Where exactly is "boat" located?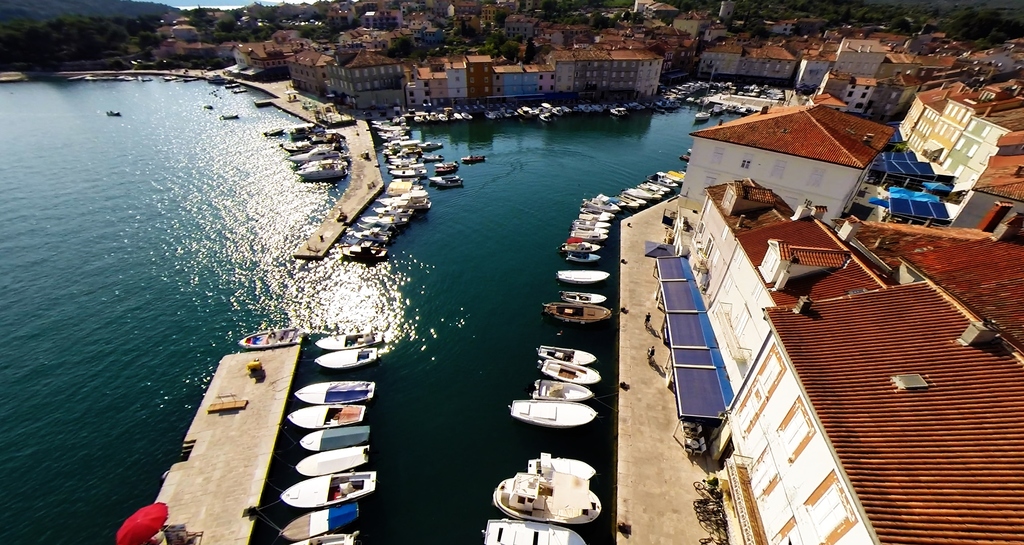
Its bounding box is locate(553, 270, 612, 283).
